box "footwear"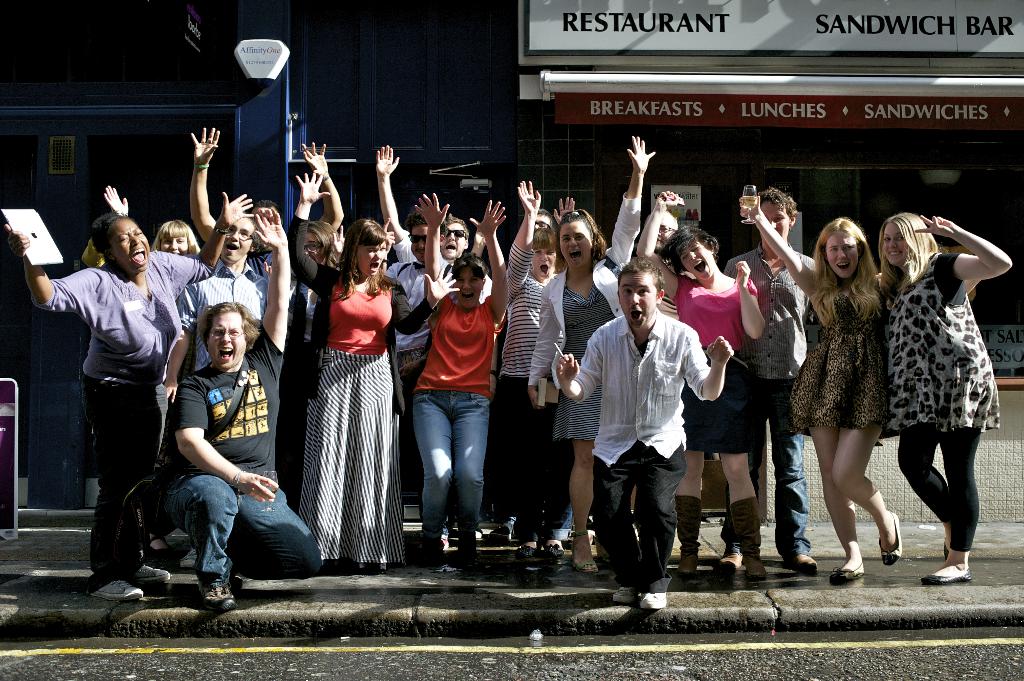
box=[459, 557, 474, 574]
